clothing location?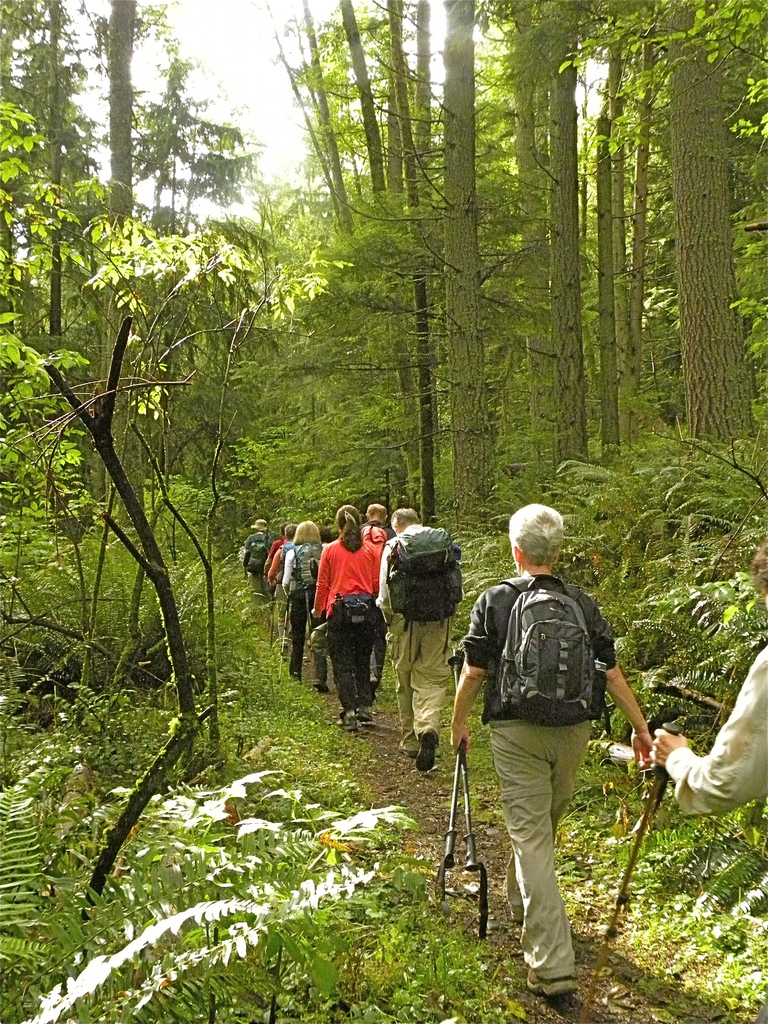
rect(460, 570, 620, 982)
